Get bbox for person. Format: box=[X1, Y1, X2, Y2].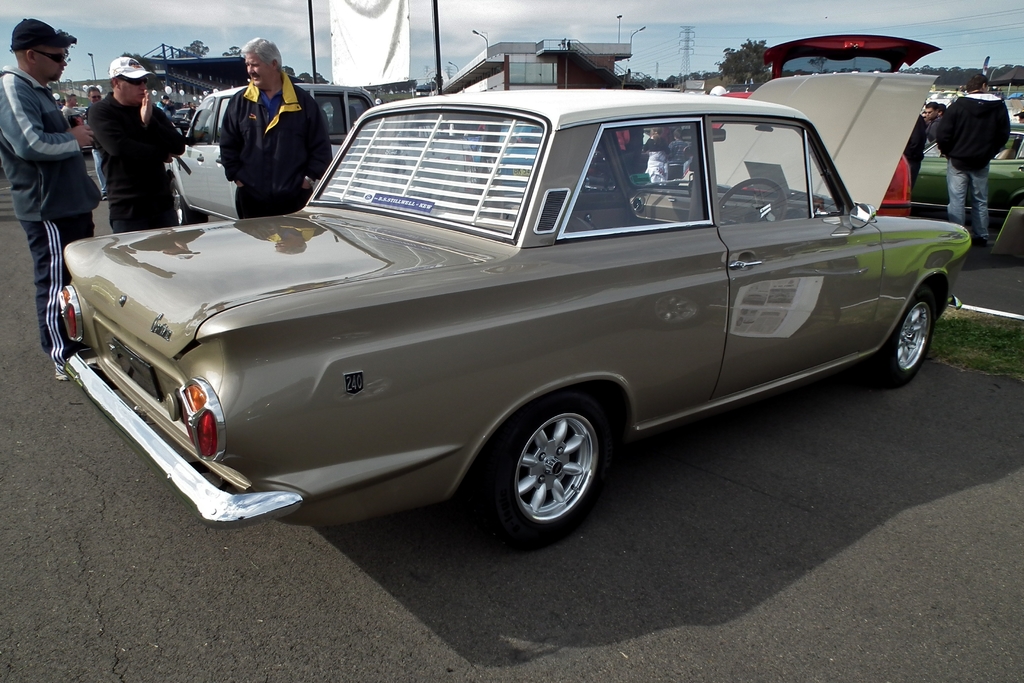
box=[188, 44, 319, 219].
